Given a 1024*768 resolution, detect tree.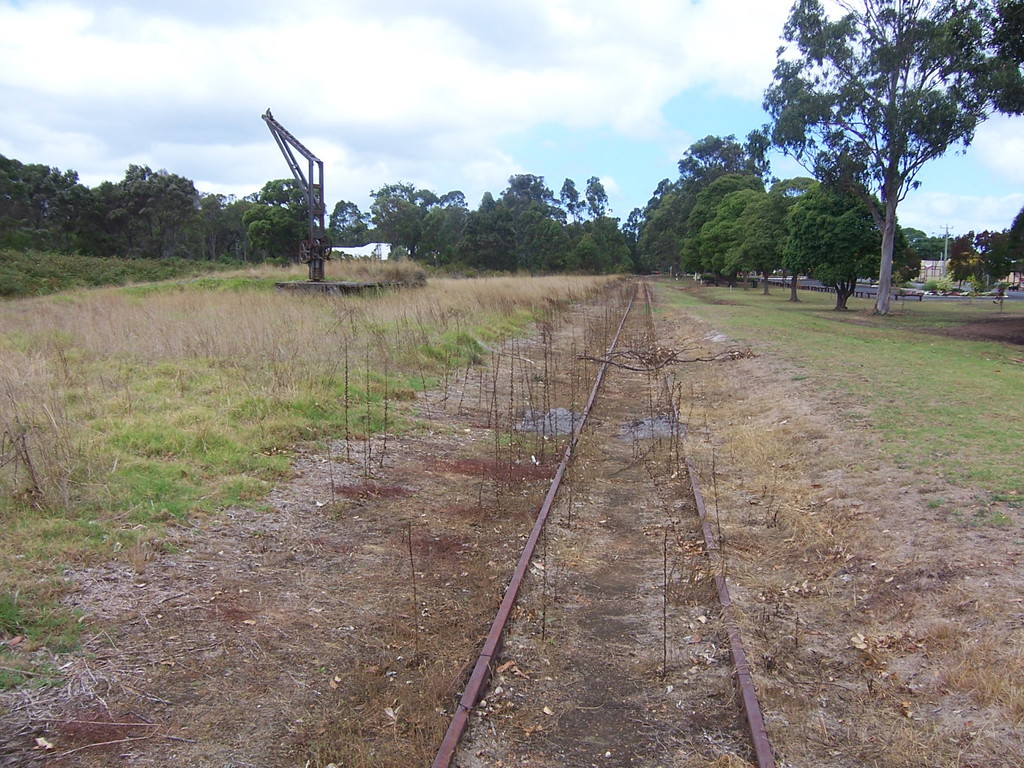
x1=517, y1=207, x2=599, y2=270.
